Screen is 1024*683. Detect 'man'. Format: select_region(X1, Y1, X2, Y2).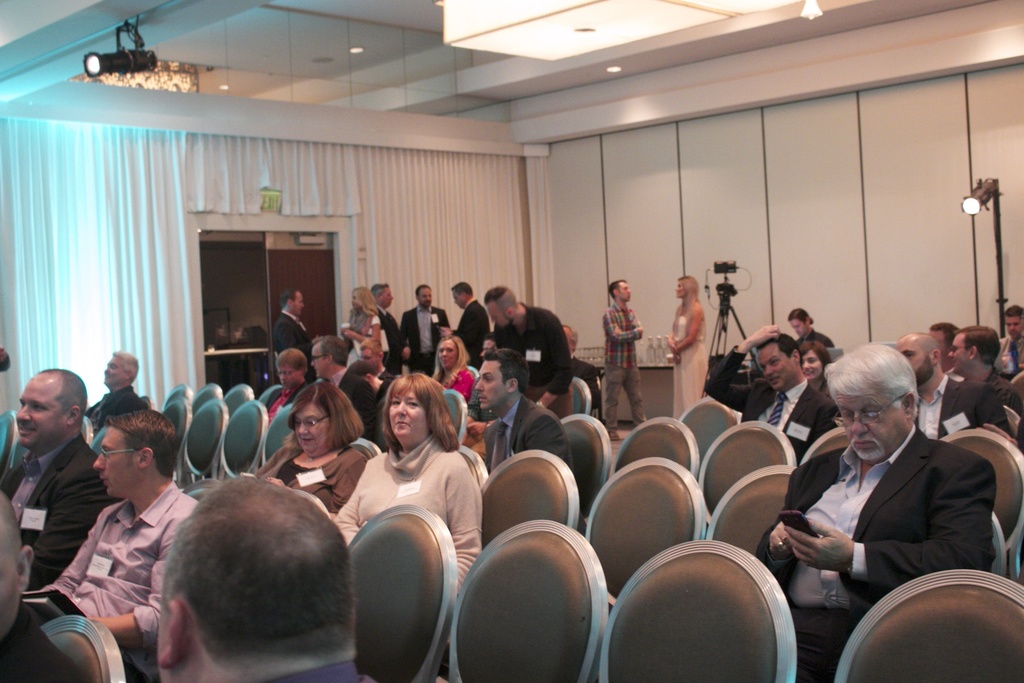
select_region(947, 324, 1015, 392).
